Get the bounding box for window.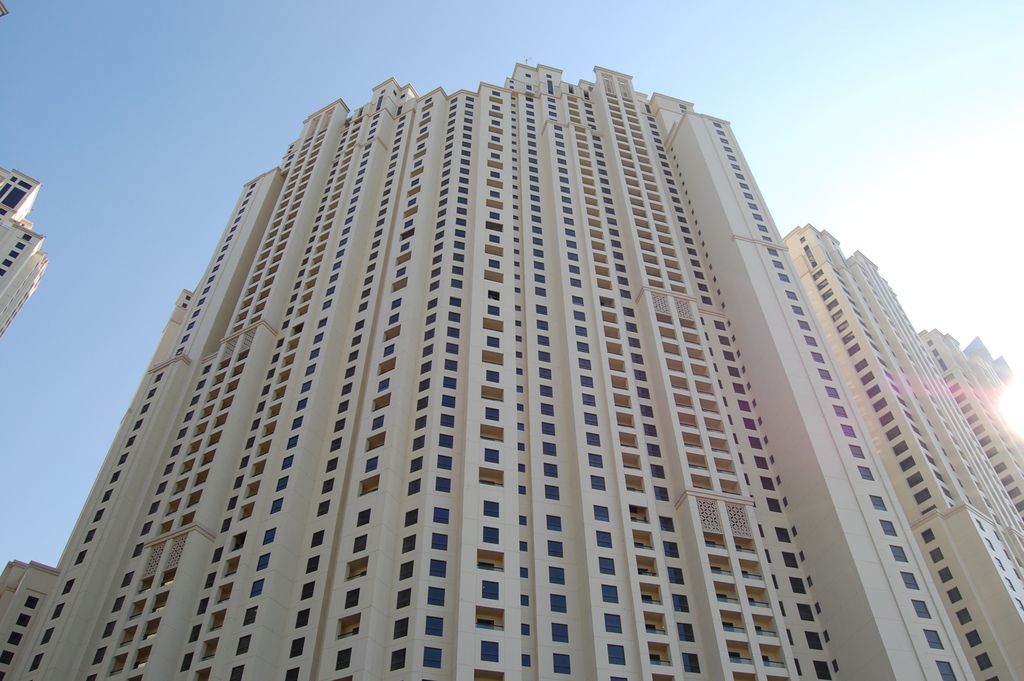
bbox=[285, 450, 293, 470].
